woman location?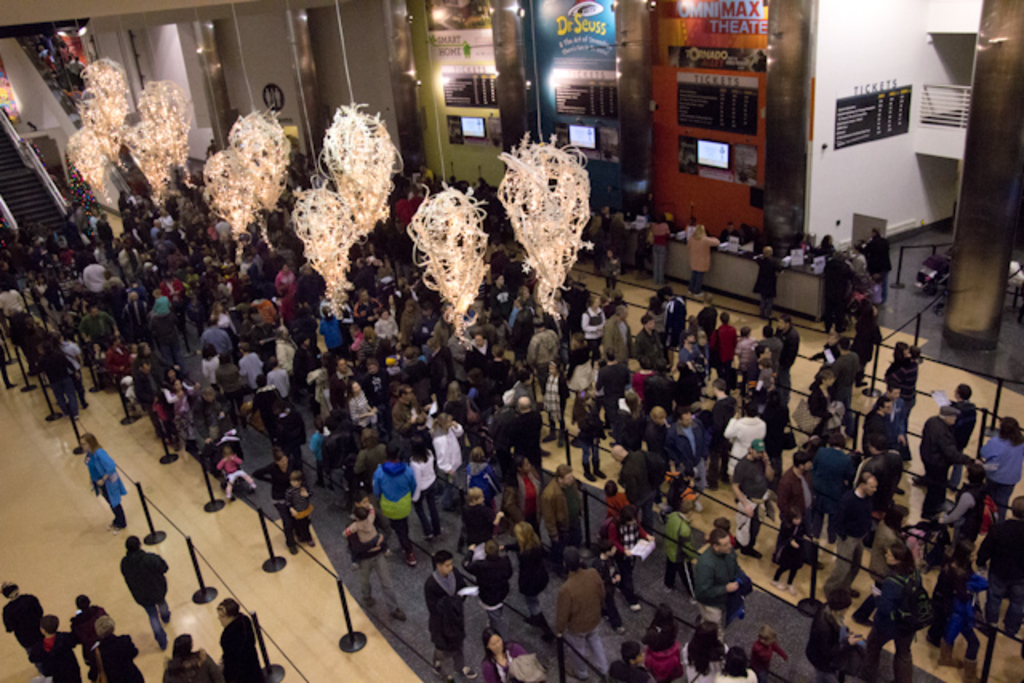
(571,387,610,483)
